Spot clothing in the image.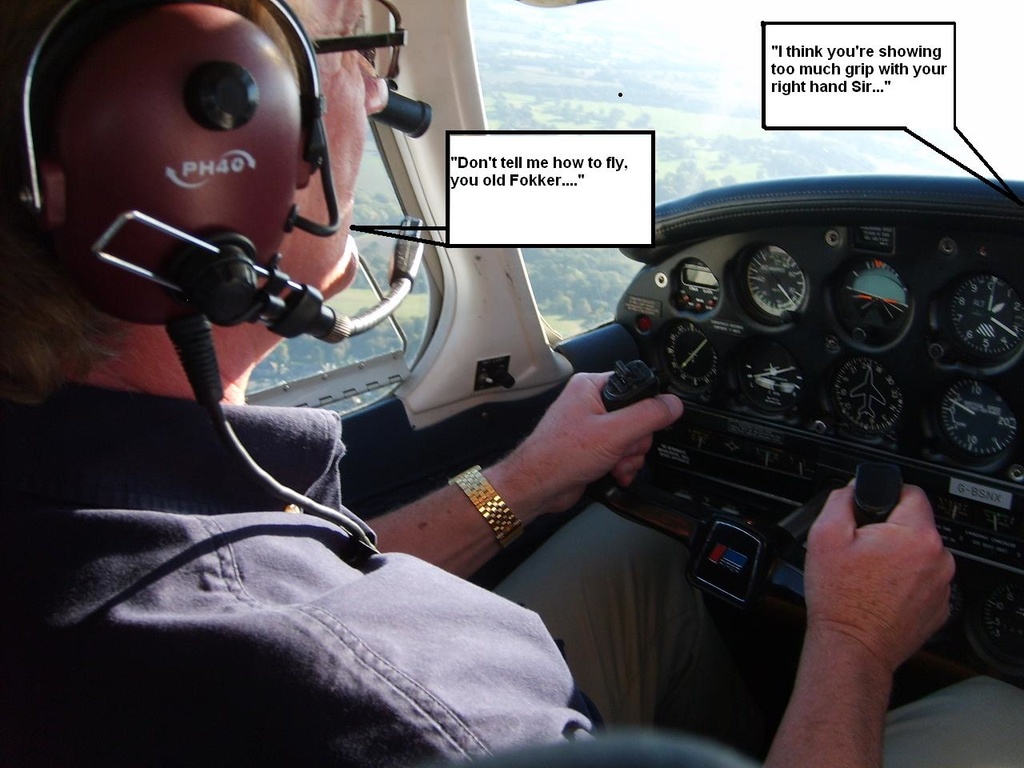
clothing found at bbox(0, 382, 1023, 766).
